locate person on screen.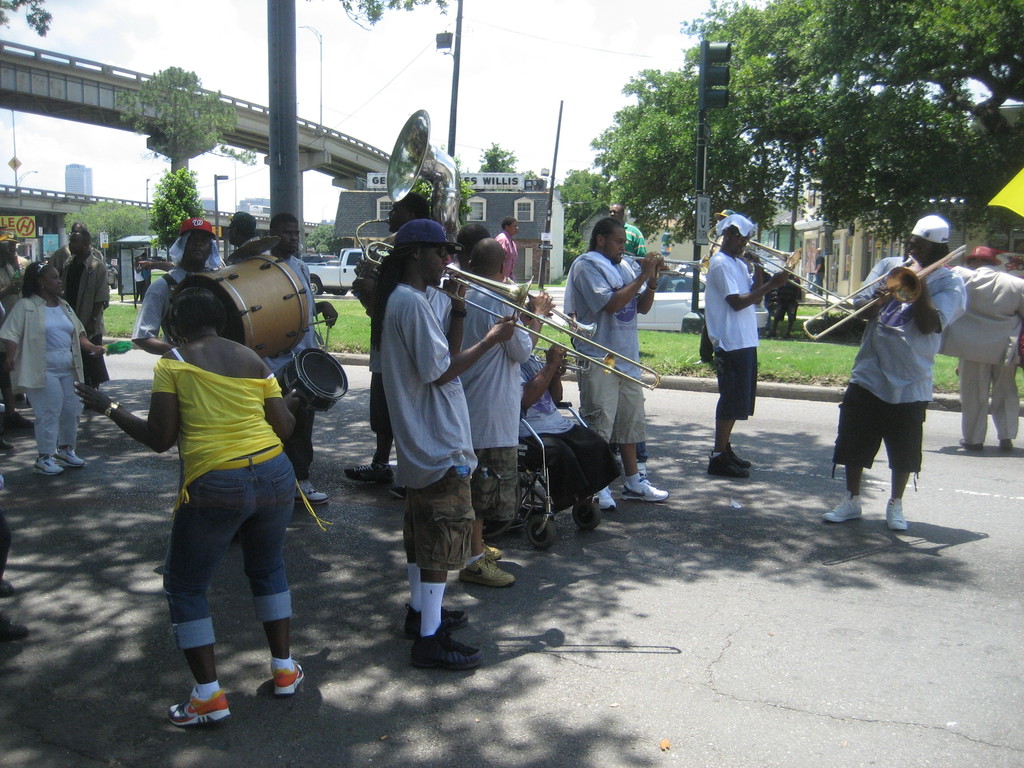
On screen at (552, 216, 684, 519).
